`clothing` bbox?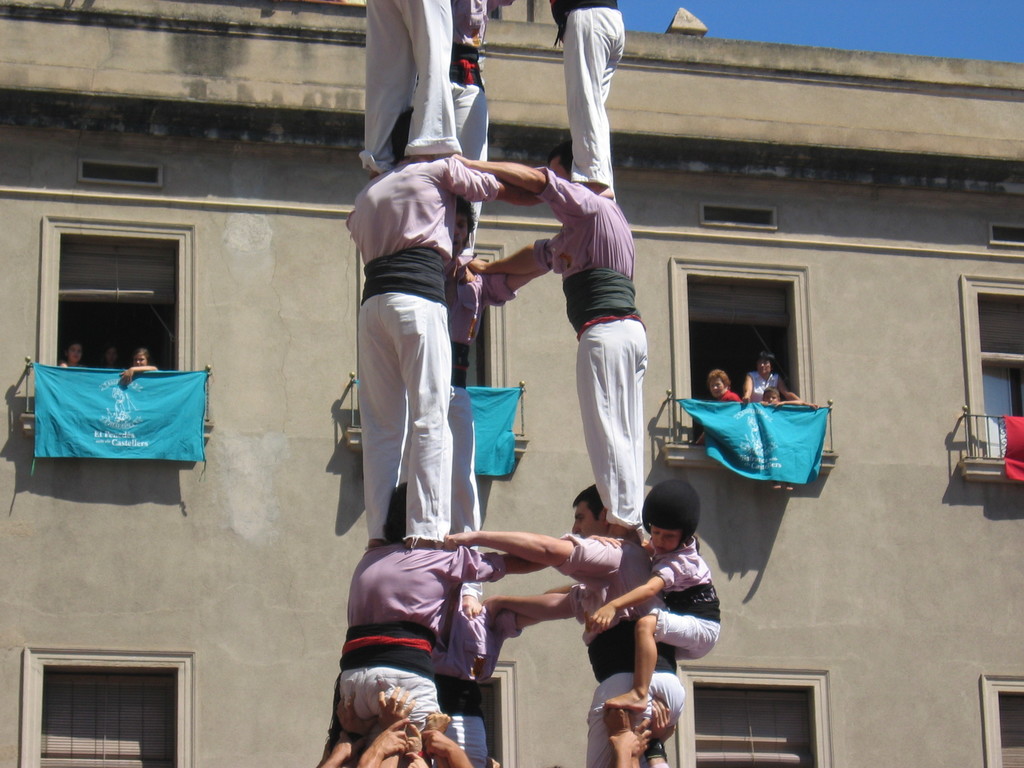
region(646, 535, 720, 643)
